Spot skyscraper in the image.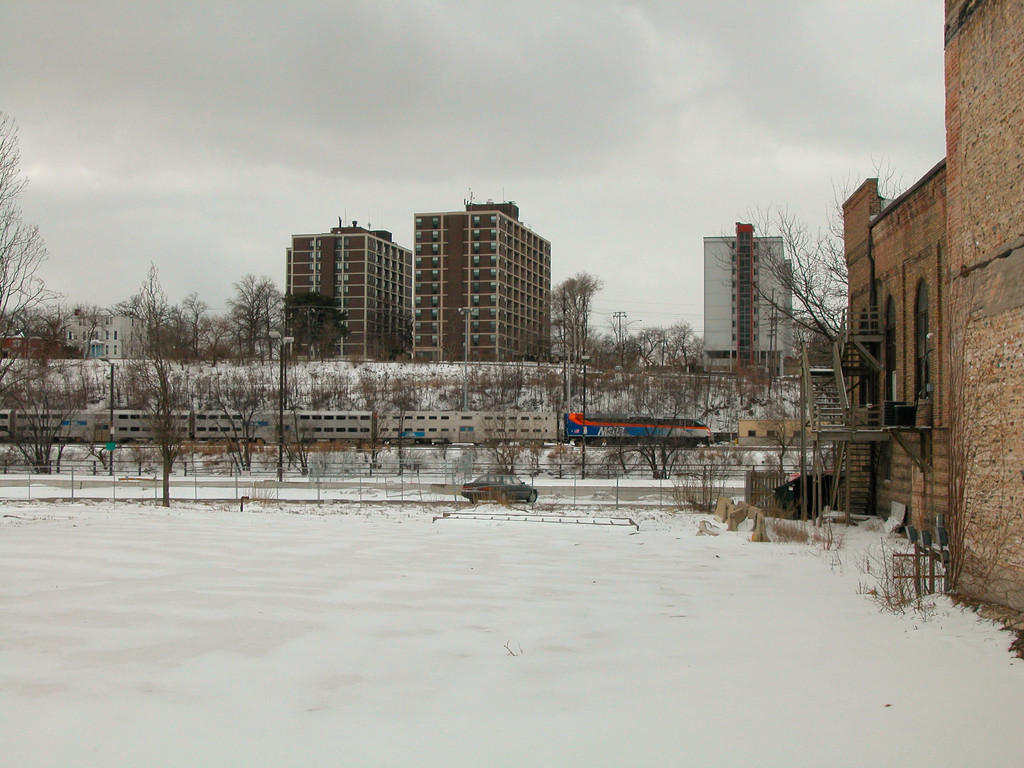
skyscraper found at [x1=410, y1=200, x2=554, y2=364].
